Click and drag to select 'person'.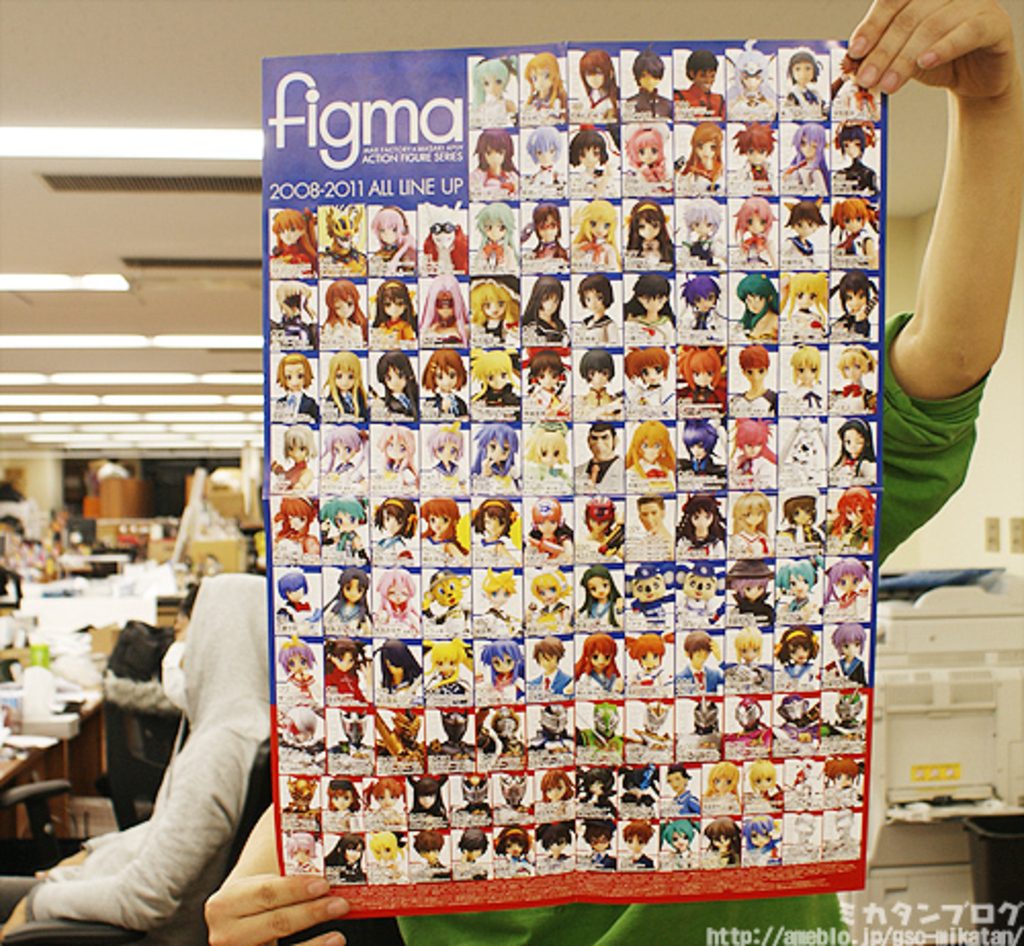
Selection: {"left": 481, "top": 348, "right": 524, "bottom": 407}.
